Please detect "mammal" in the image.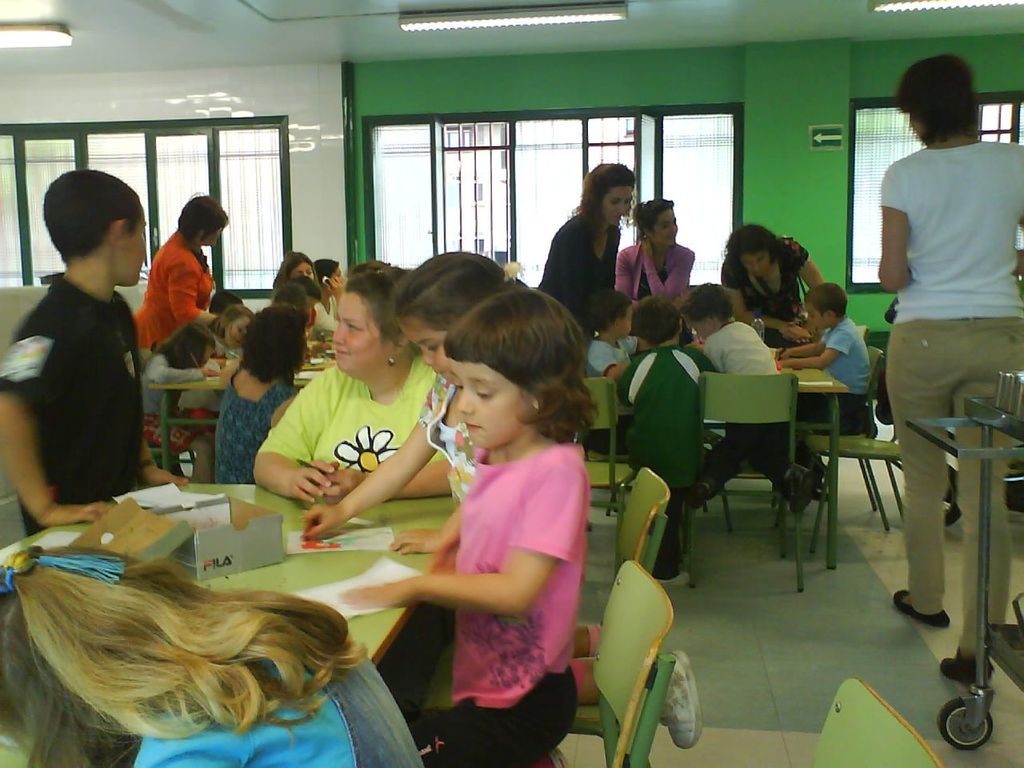
BBox(774, 282, 878, 504).
